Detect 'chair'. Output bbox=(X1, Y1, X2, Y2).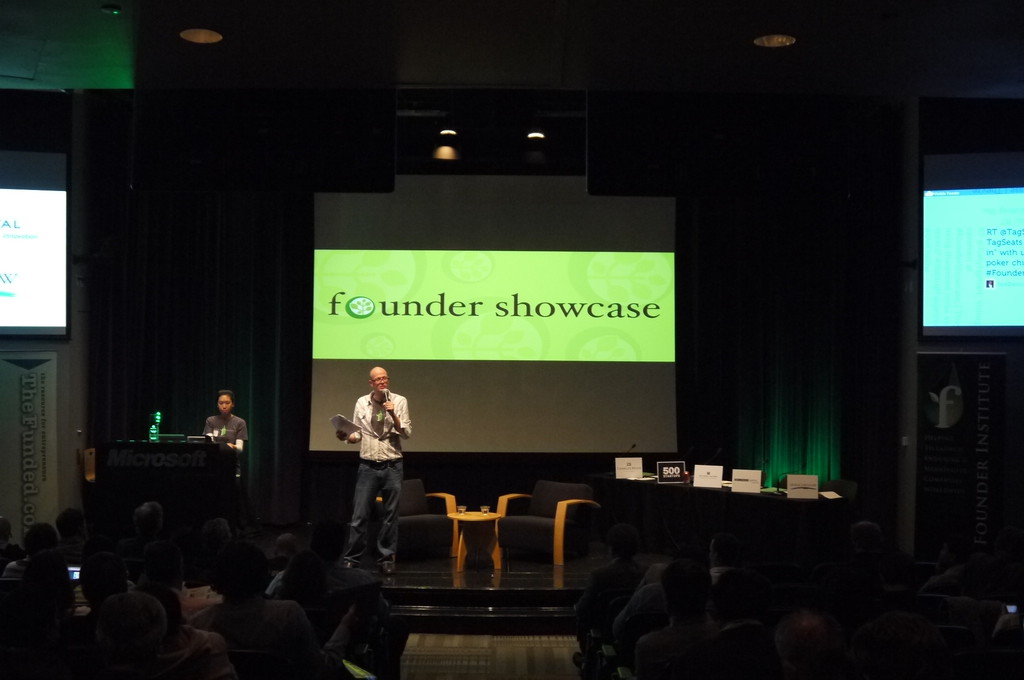
bbox=(396, 505, 460, 564).
